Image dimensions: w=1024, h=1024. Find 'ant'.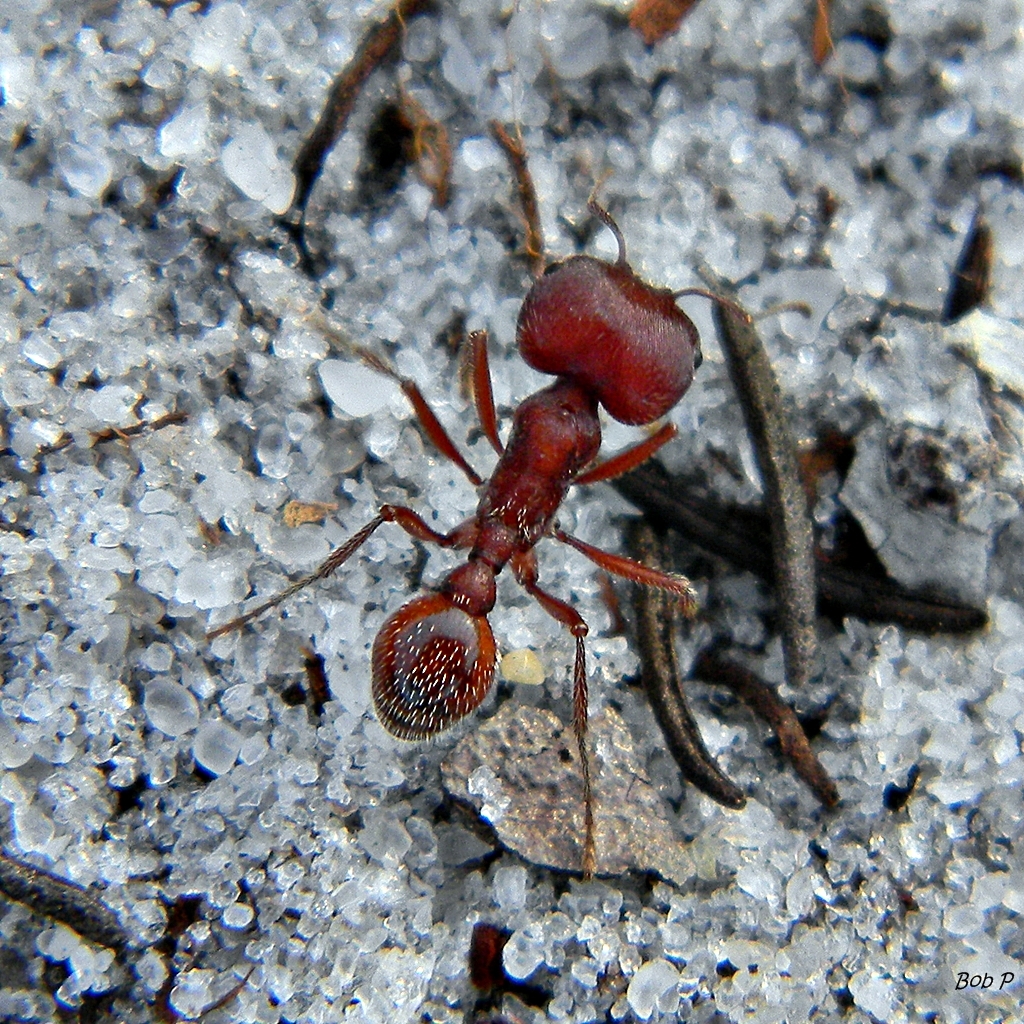
203, 158, 822, 871.
